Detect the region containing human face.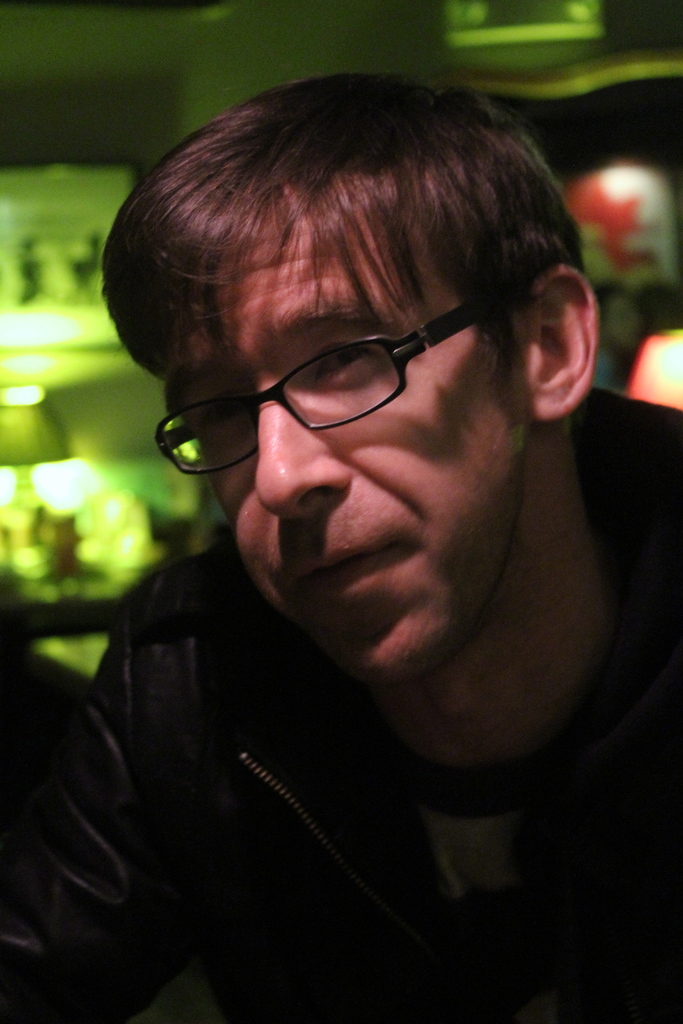
161 228 523 673.
